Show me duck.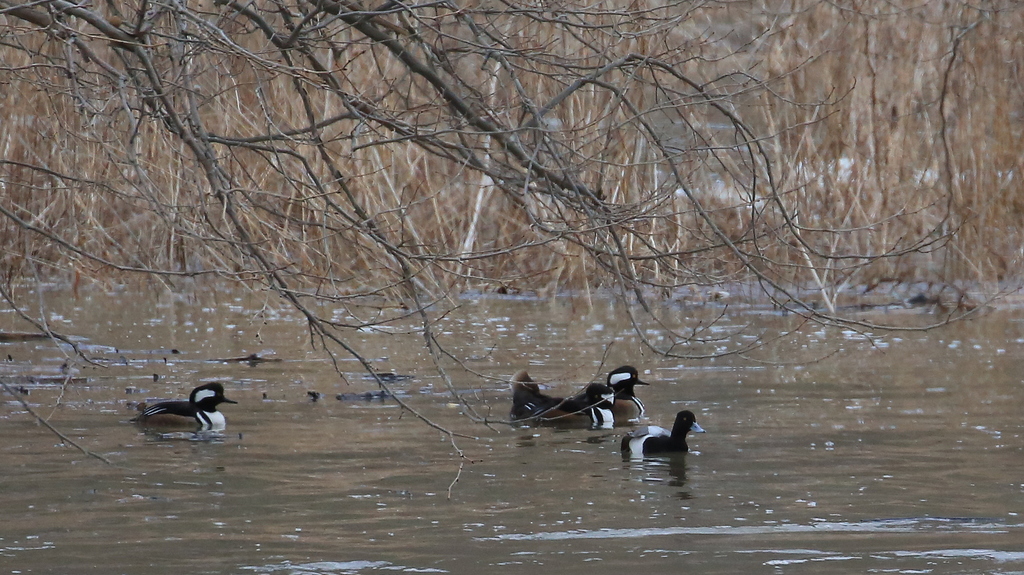
duck is here: 129:377:234:434.
